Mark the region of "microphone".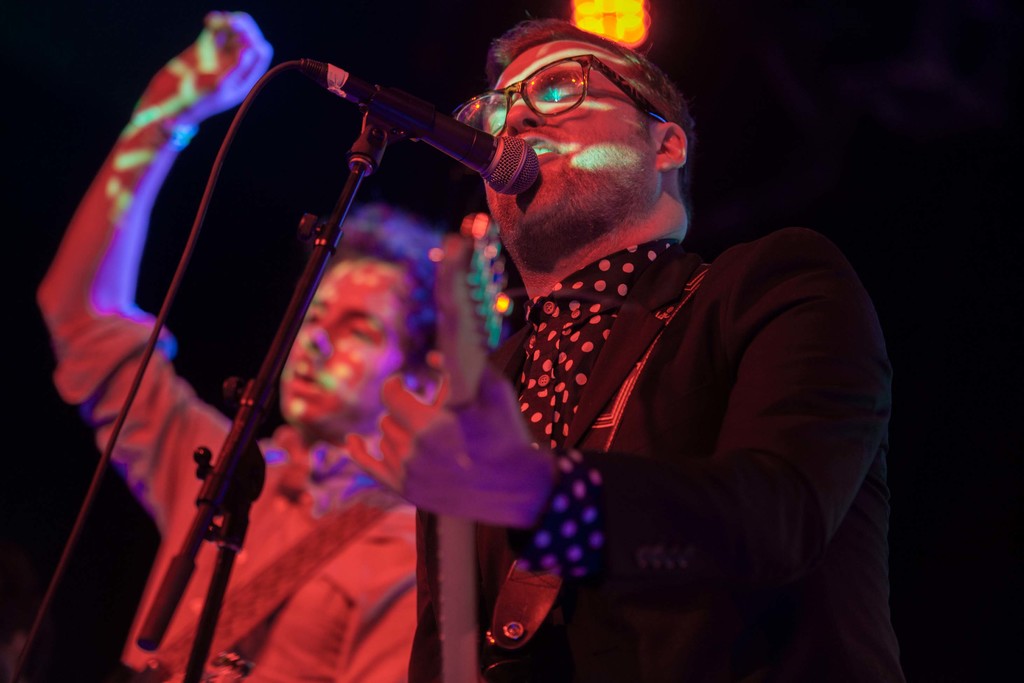
Region: 266, 55, 505, 177.
